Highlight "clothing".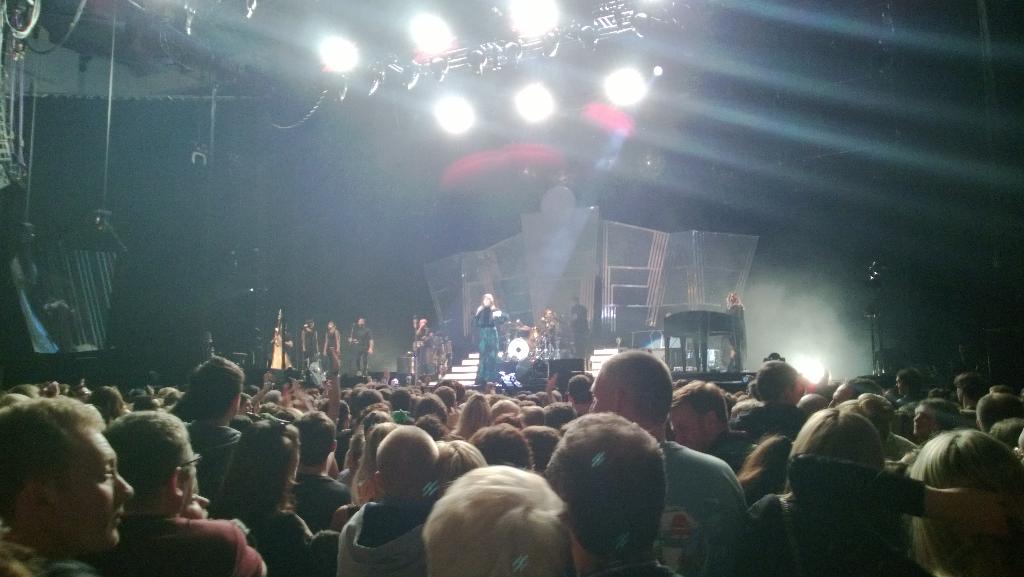
Highlighted region: 735,411,802,442.
